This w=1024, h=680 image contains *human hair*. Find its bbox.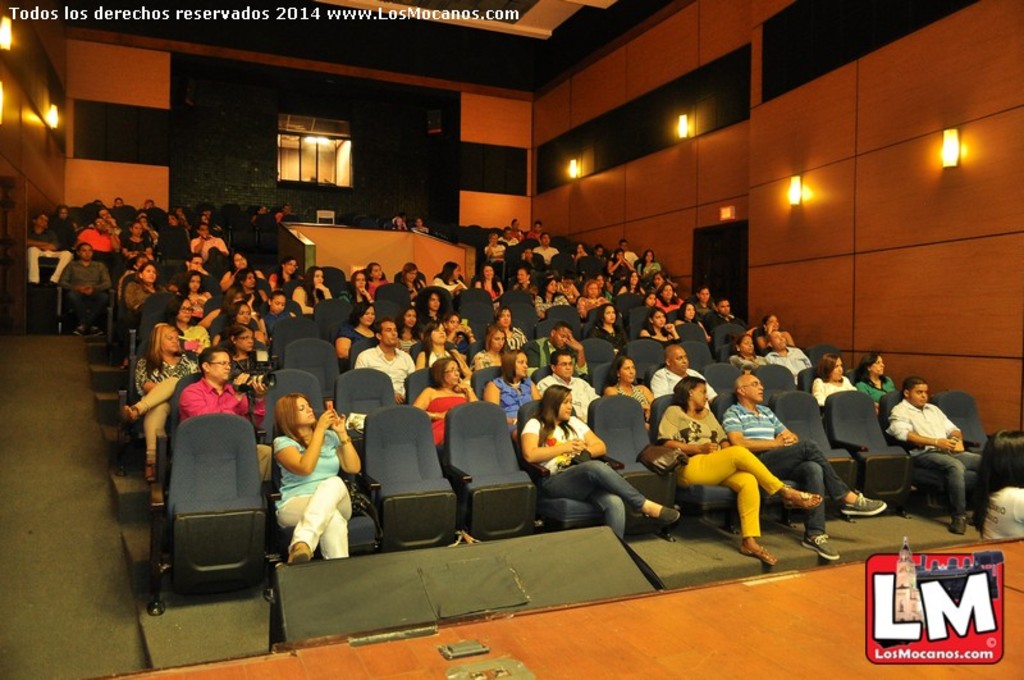
<bbox>188, 270, 201, 296</bbox>.
